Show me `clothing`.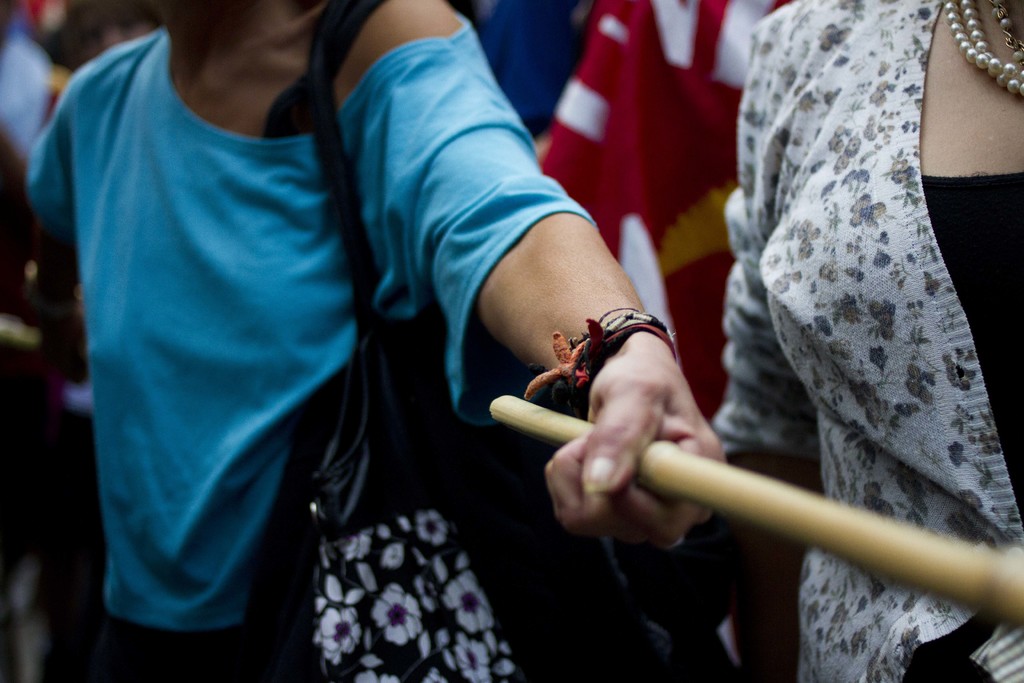
`clothing` is here: box(696, 0, 1023, 644).
